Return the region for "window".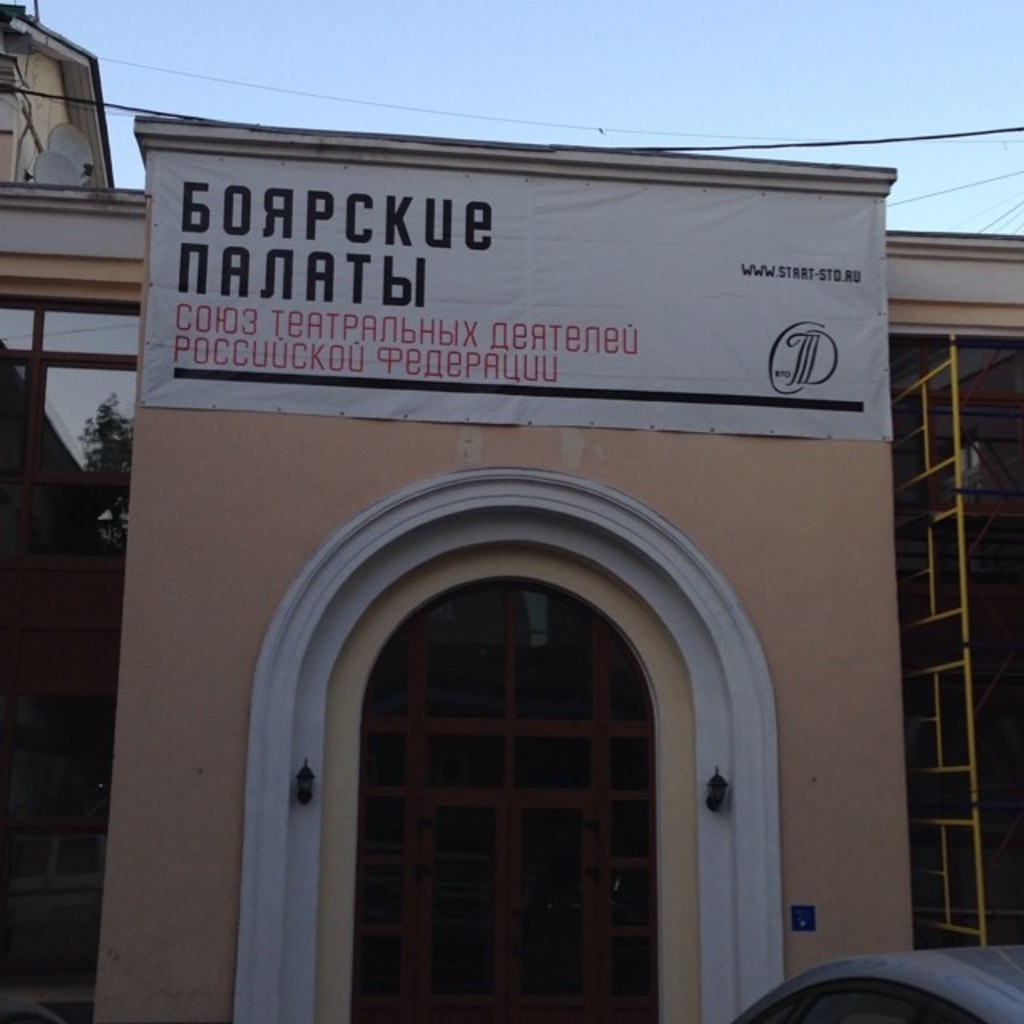
291/538/710/987.
